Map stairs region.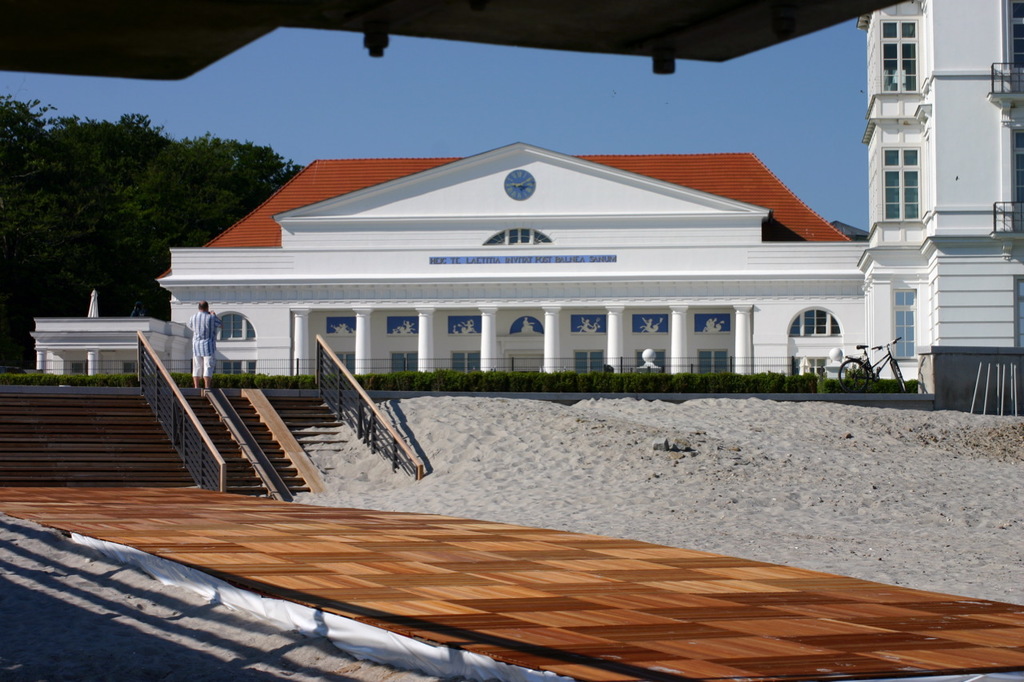
Mapped to 0 389 200 493.
